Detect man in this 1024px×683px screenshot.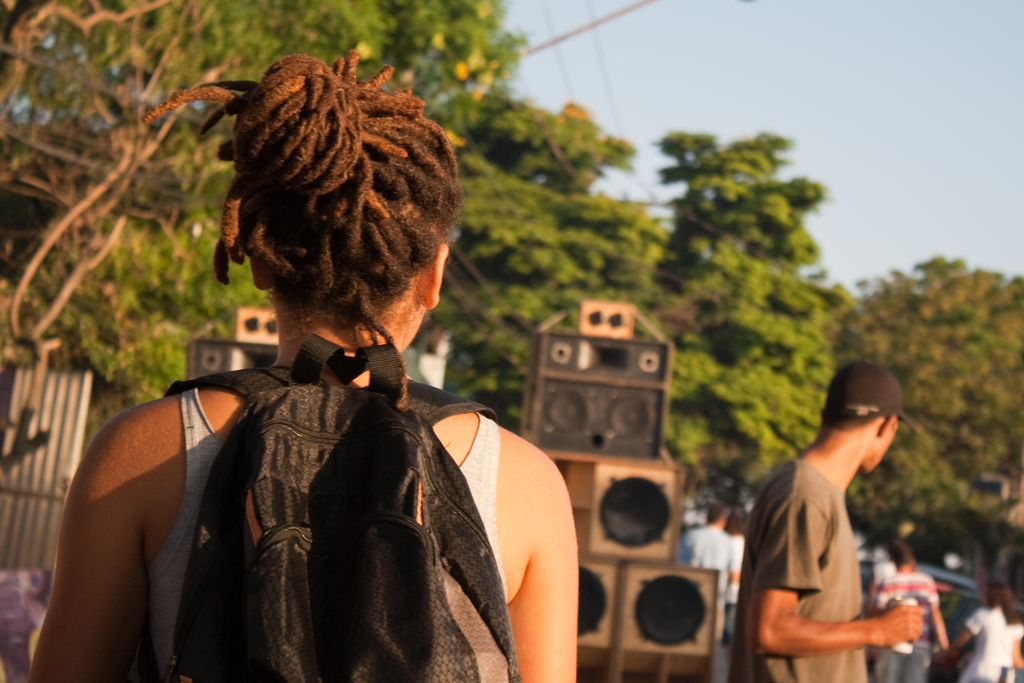
Detection: 677/502/737/648.
